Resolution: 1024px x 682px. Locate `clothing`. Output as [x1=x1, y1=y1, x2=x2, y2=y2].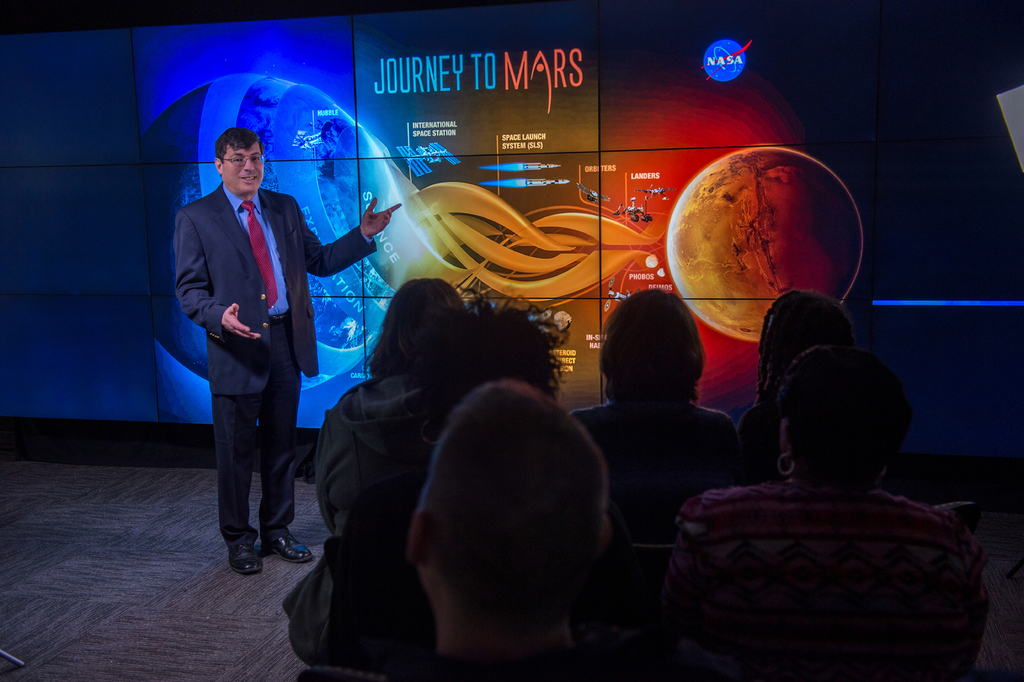
[x1=281, y1=394, x2=442, y2=669].
